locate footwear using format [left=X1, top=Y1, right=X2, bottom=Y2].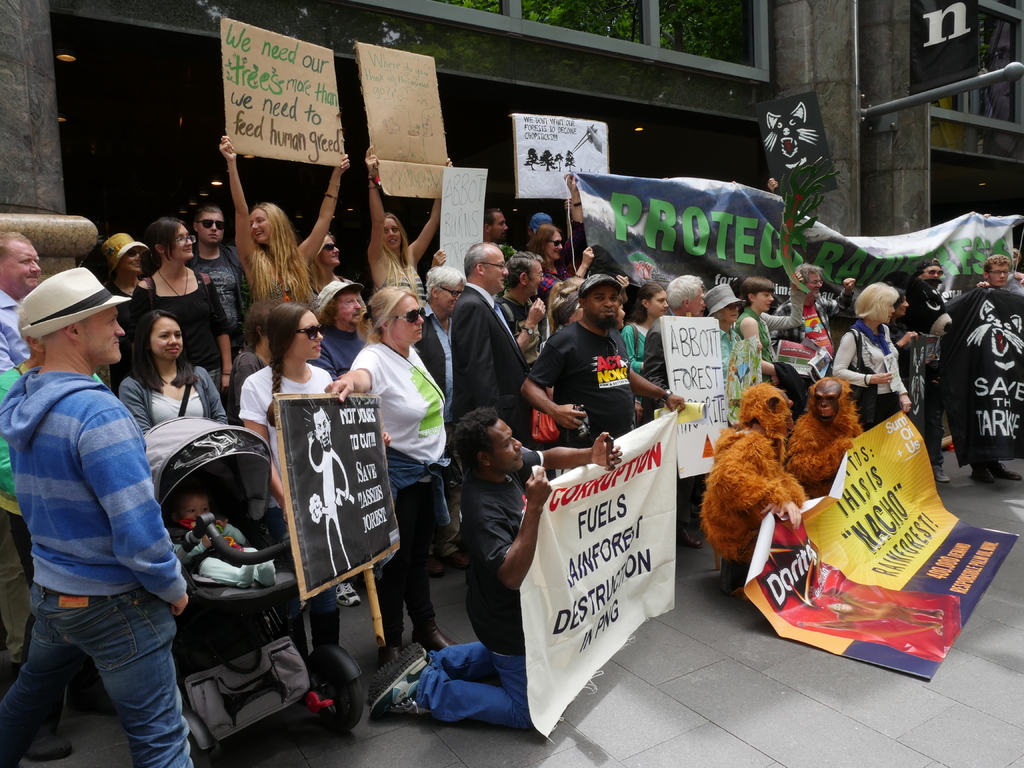
[left=671, top=518, right=701, bottom=544].
